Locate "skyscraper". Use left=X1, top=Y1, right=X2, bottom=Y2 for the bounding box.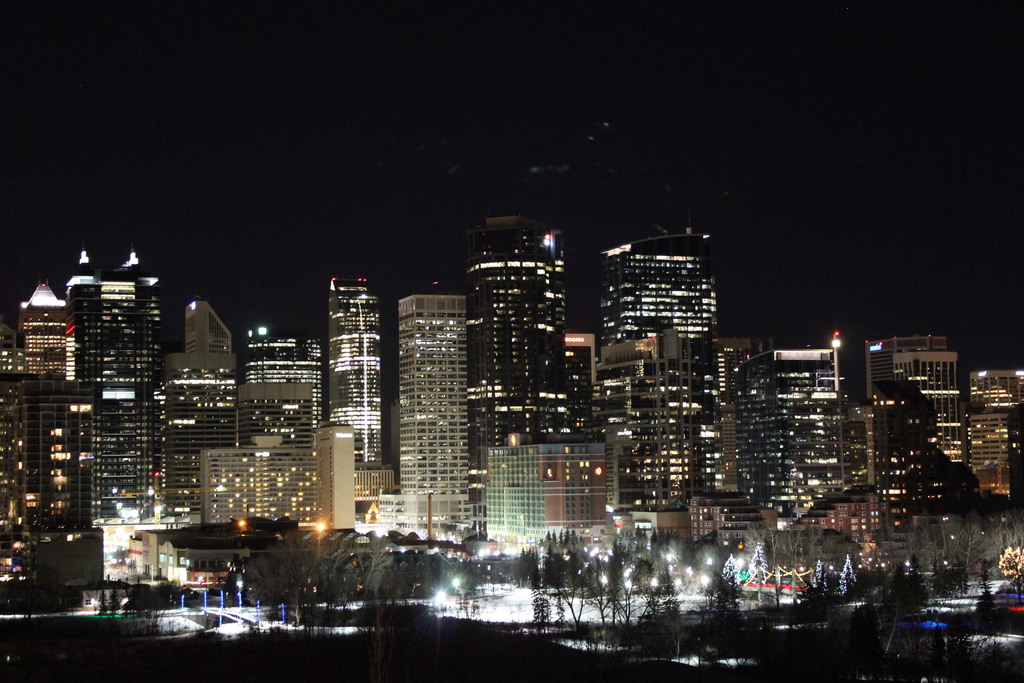
left=11, top=283, right=79, bottom=385.
